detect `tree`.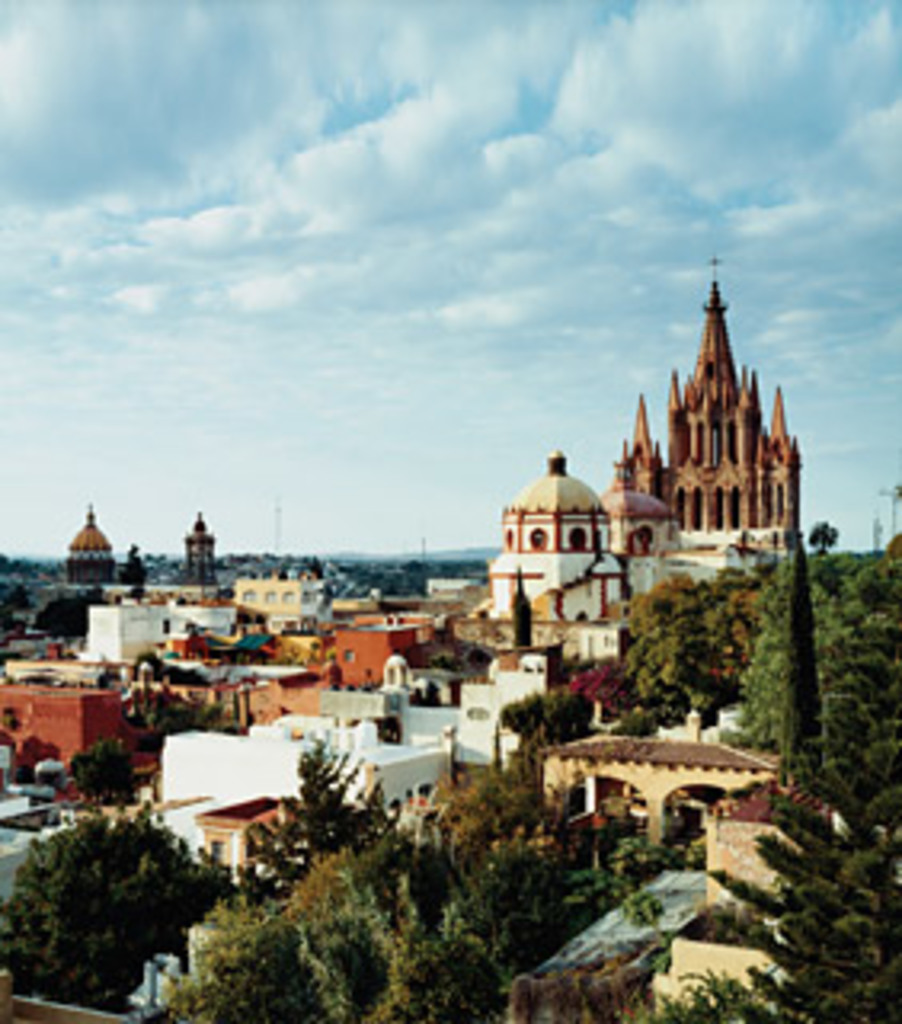
Detected at crop(278, 733, 374, 861).
